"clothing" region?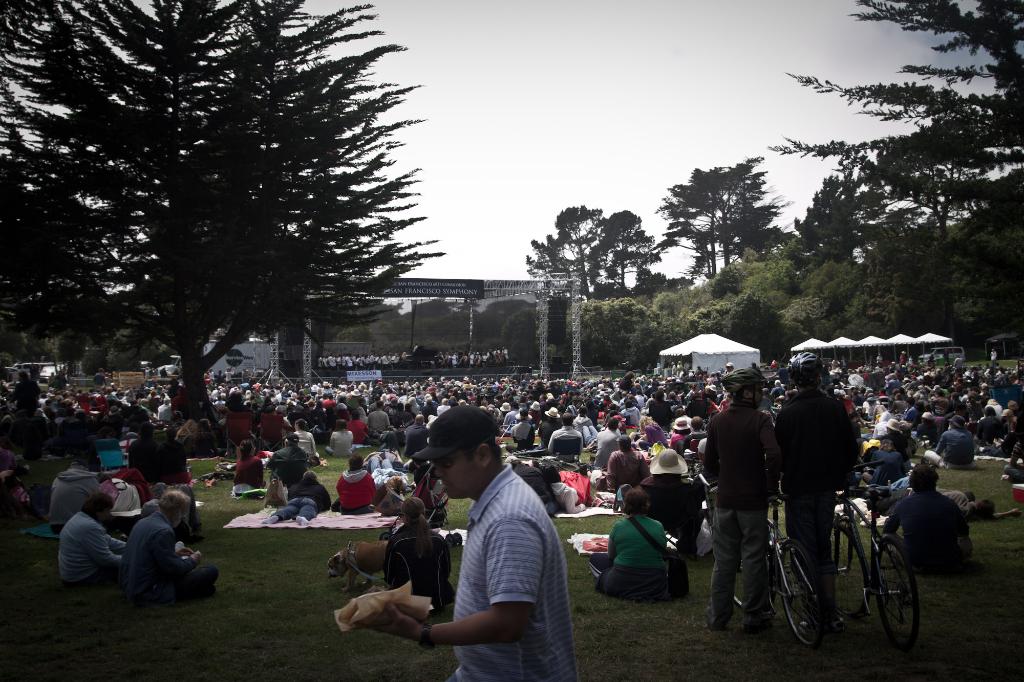
x1=132, y1=514, x2=213, y2=601
